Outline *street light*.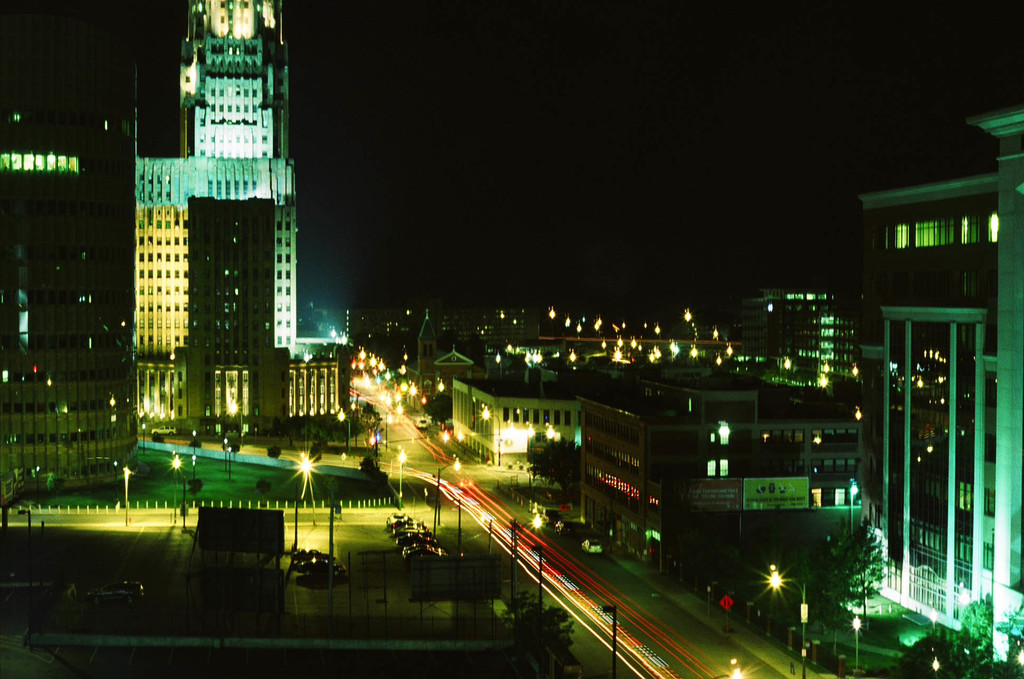
Outline: 142,426,147,455.
